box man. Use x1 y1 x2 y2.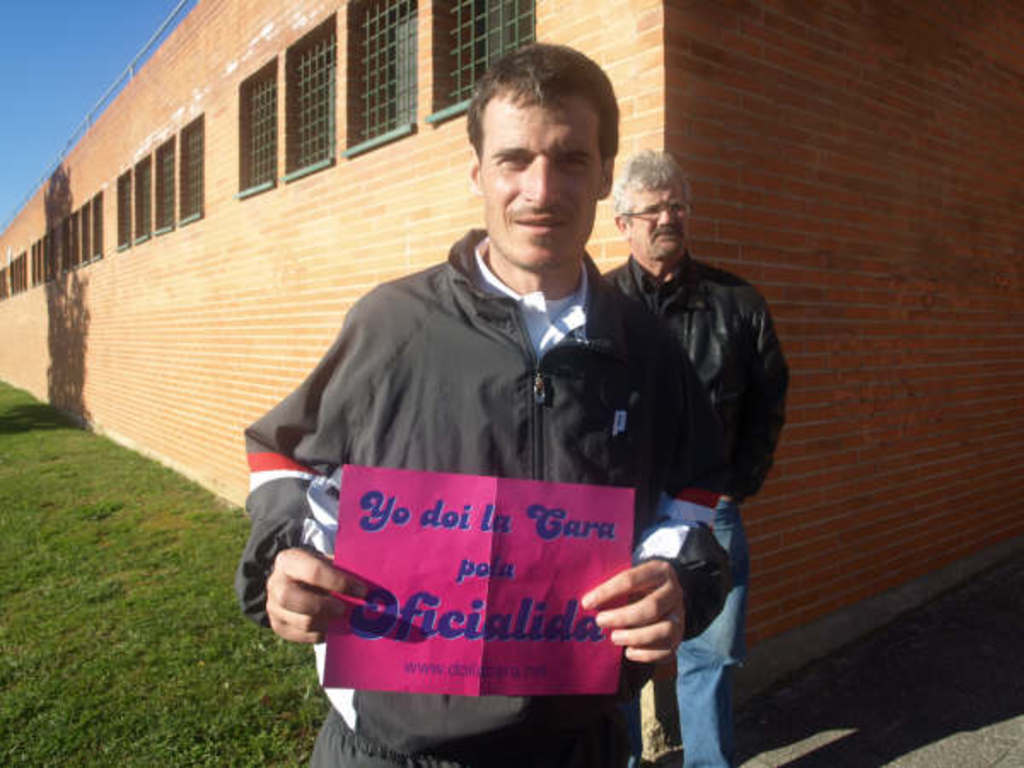
596 148 794 766.
